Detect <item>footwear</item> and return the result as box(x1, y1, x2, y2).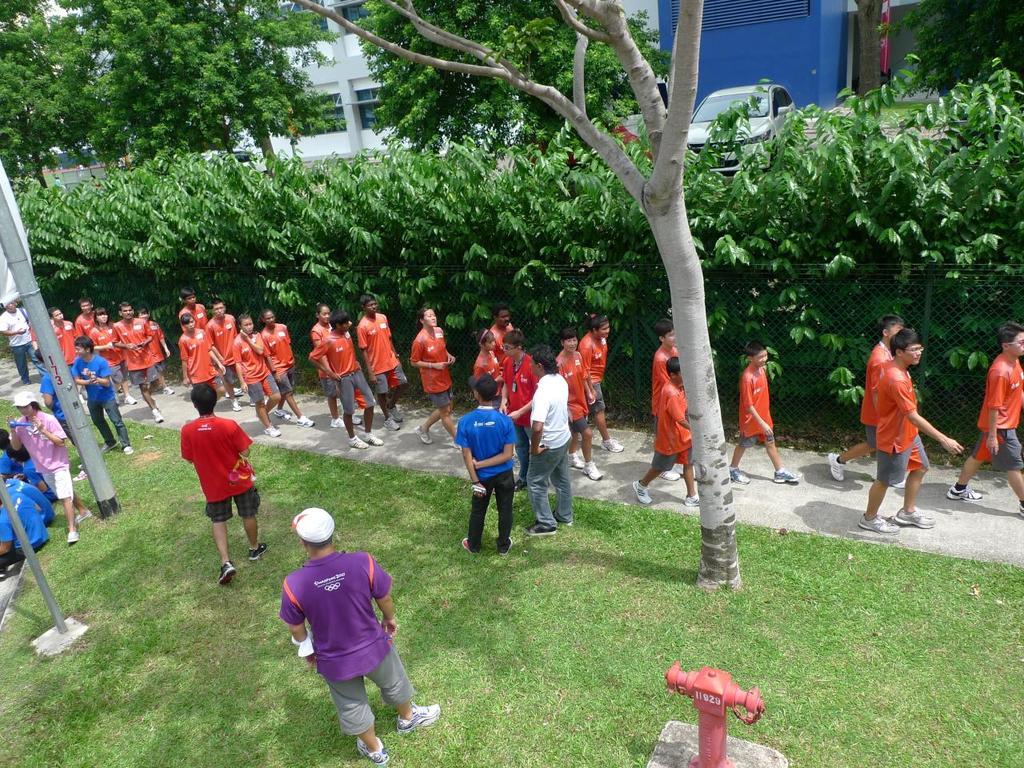
box(413, 426, 433, 445).
